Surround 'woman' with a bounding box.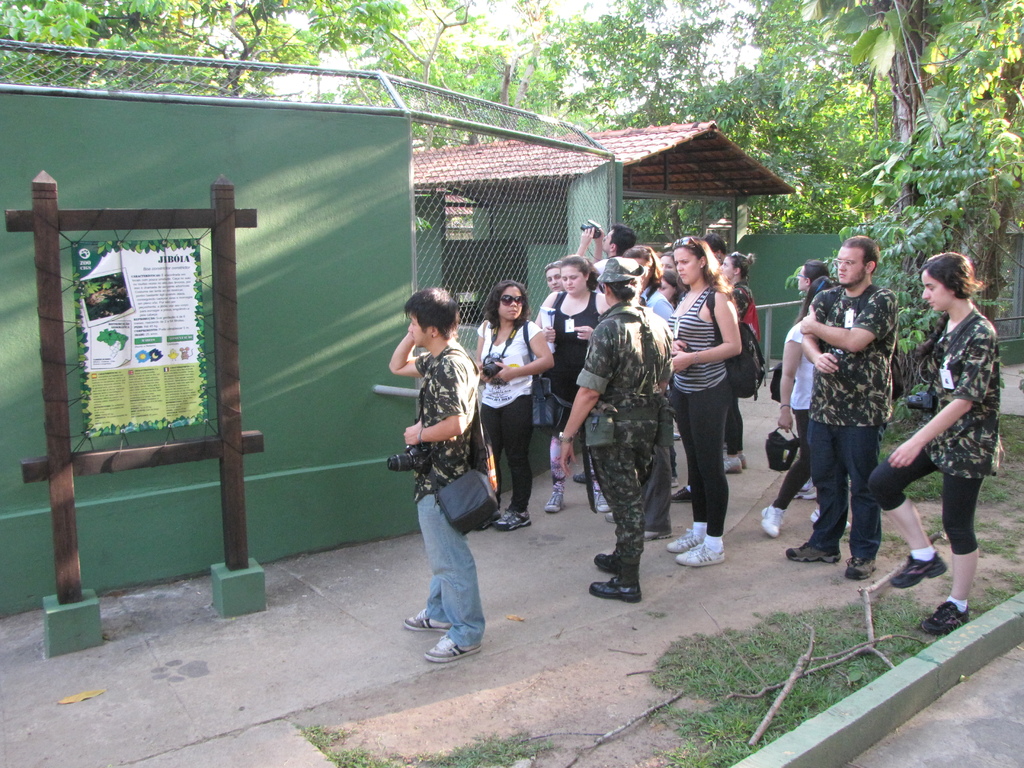
Rect(884, 236, 1004, 625).
